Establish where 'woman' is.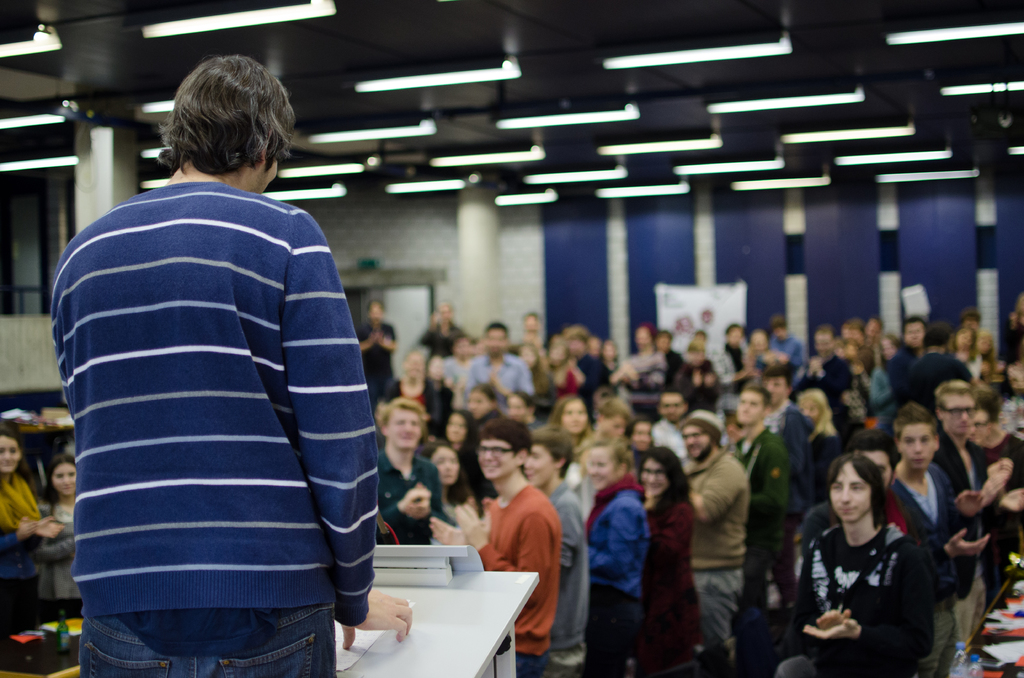
Established at [866, 328, 901, 424].
